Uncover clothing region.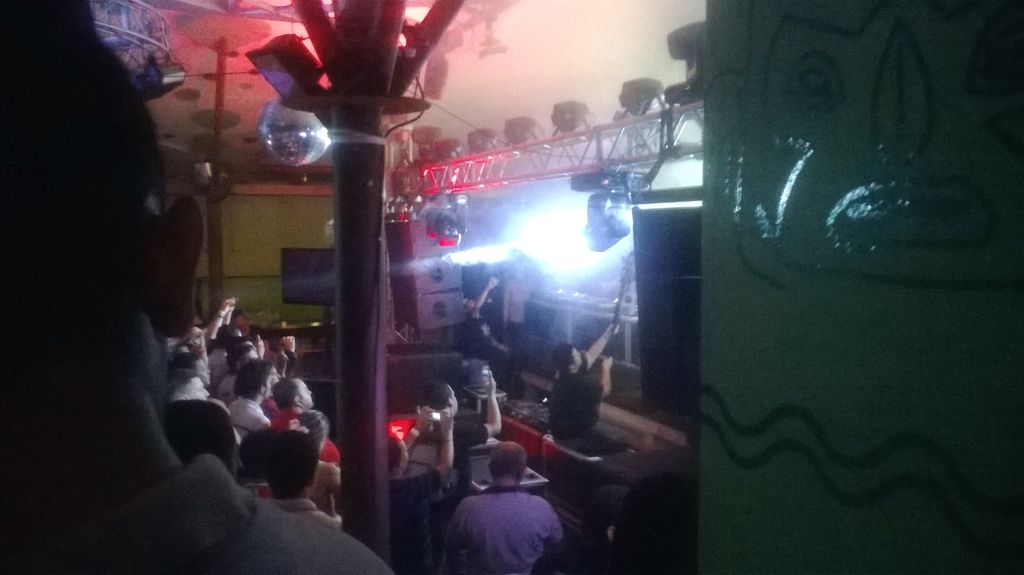
Uncovered: <box>0,470,395,574</box>.
